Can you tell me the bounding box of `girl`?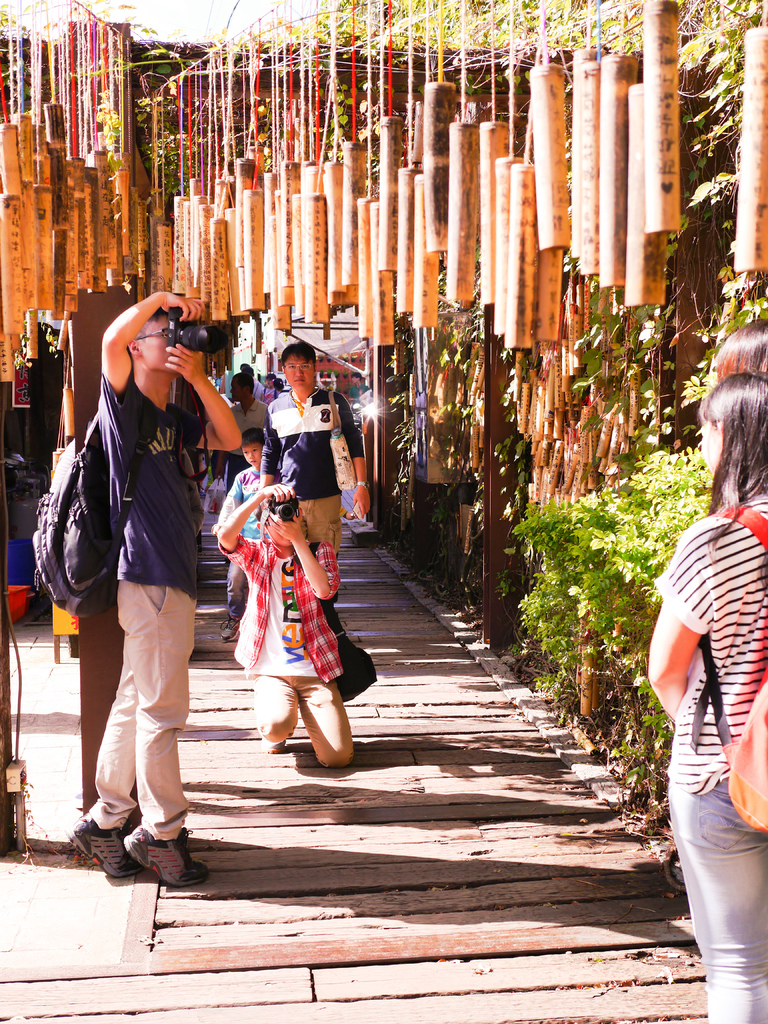
pyautogui.locateOnScreen(641, 367, 767, 1023).
